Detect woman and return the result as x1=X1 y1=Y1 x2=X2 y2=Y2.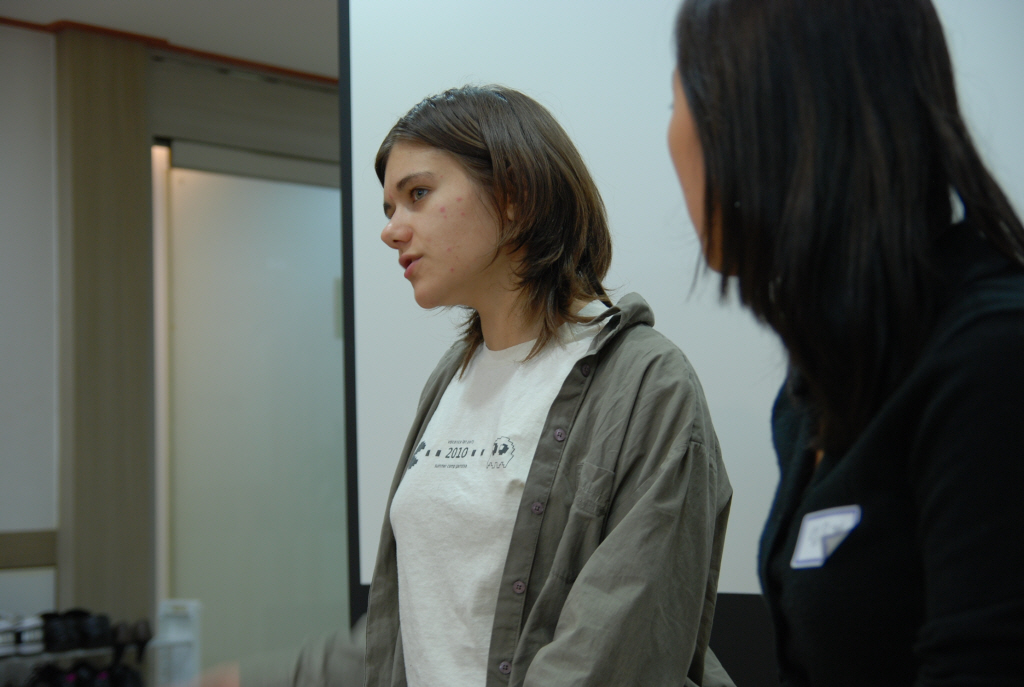
x1=187 y1=78 x2=737 y2=686.
